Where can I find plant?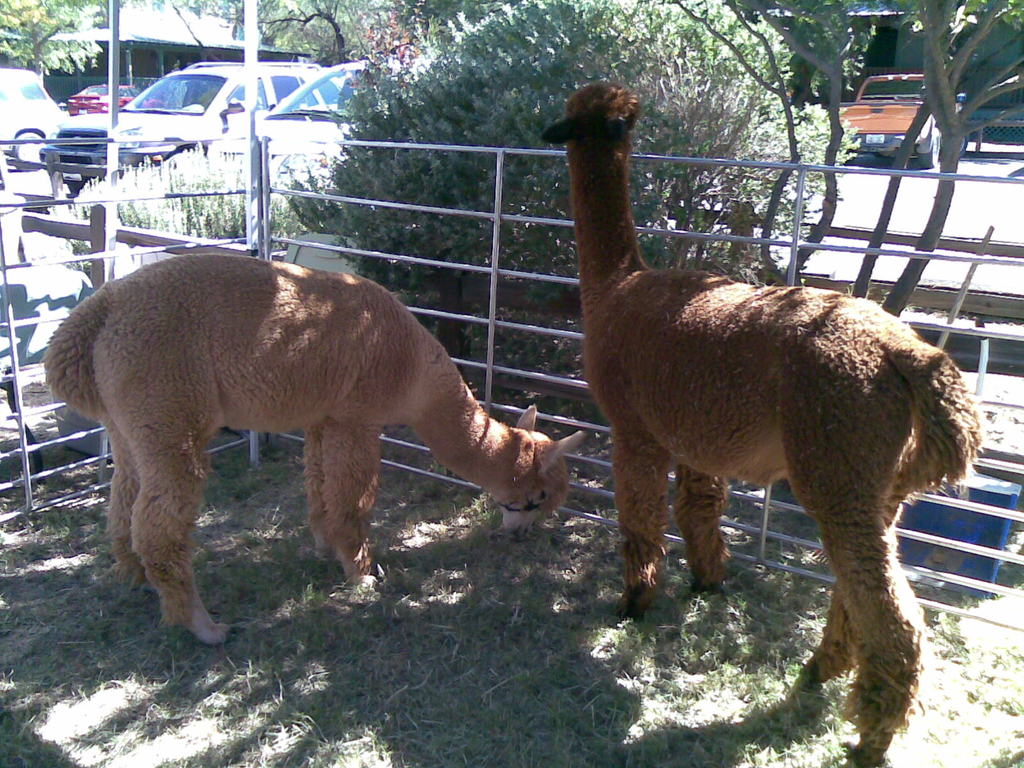
You can find it at box=[741, 90, 892, 236].
